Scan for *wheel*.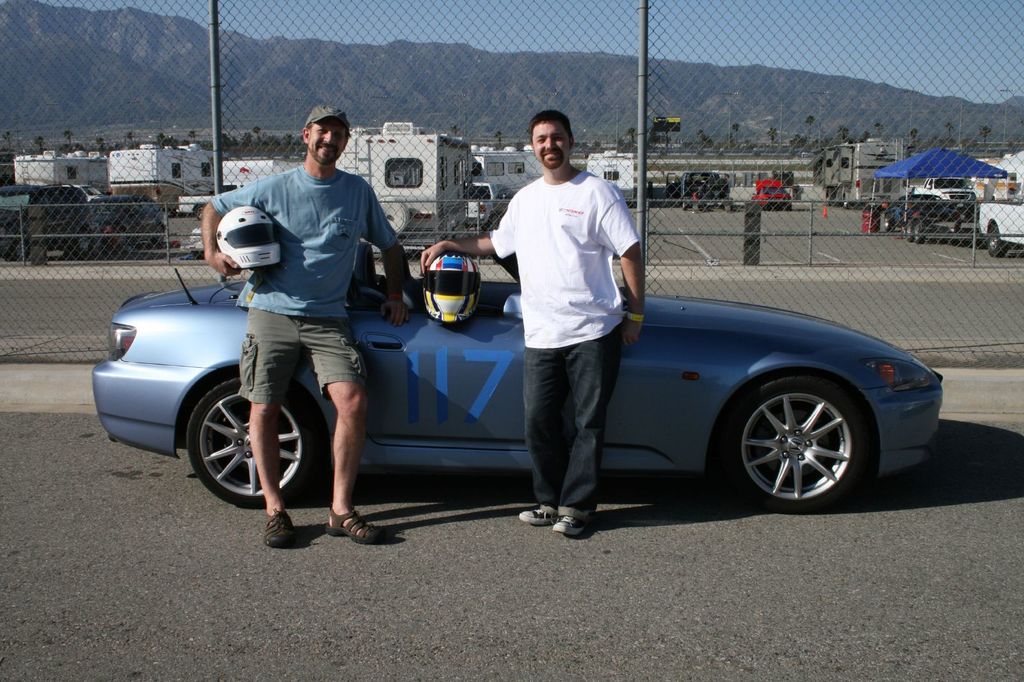
Scan result: (380,196,410,233).
